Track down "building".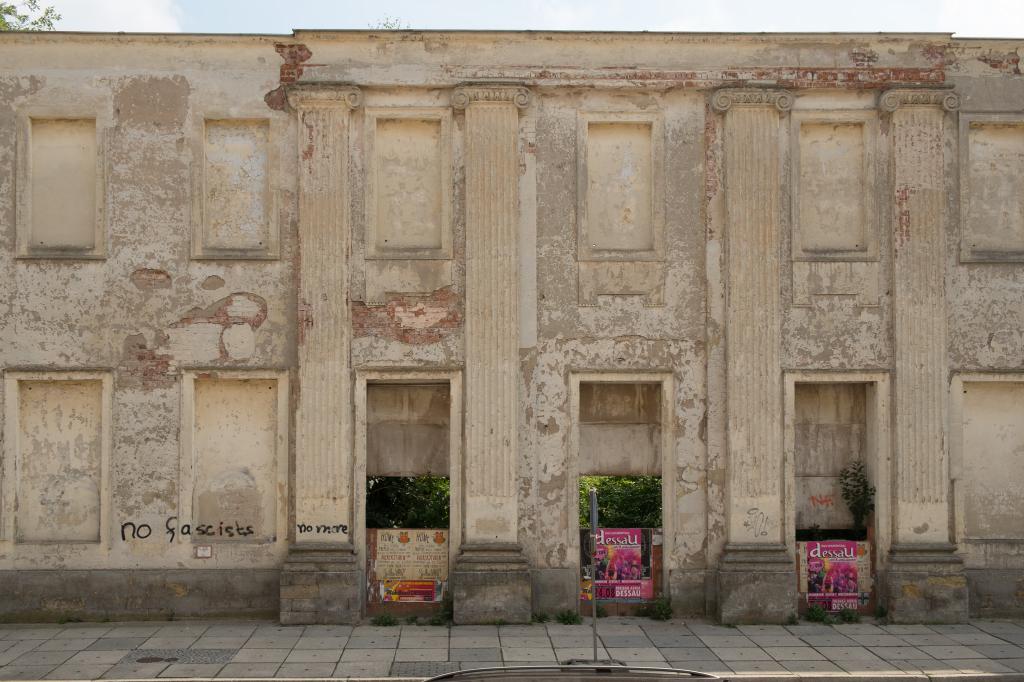
Tracked to select_region(0, 29, 1023, 624).
